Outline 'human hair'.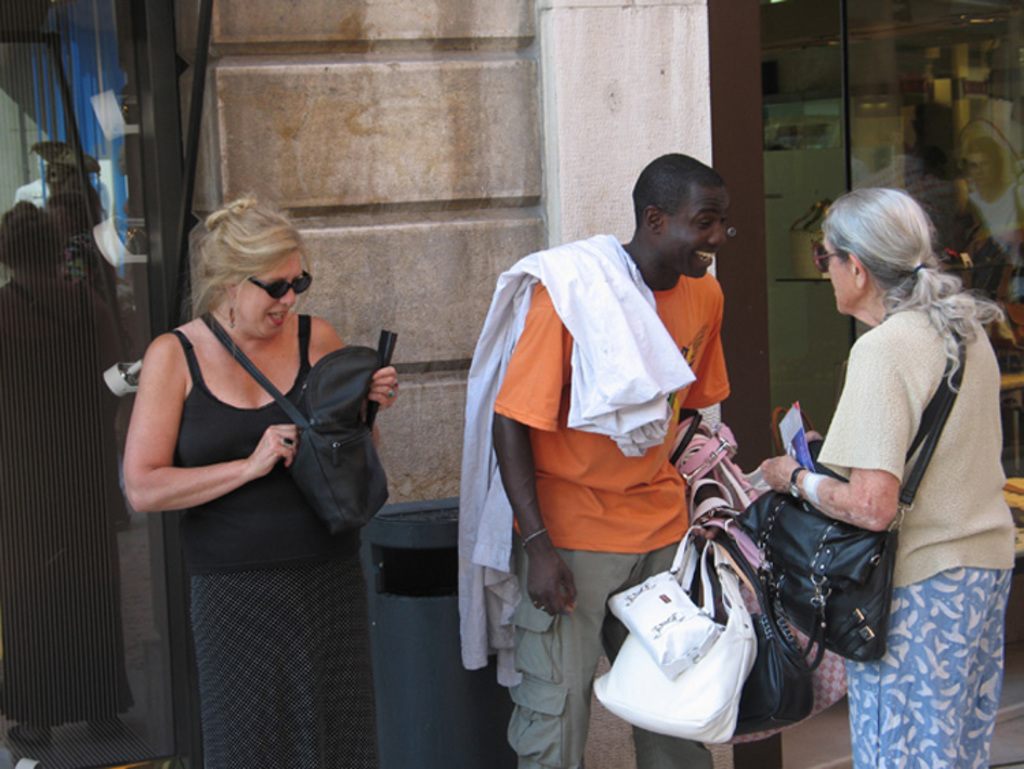
Outline: rect(819, 180, 998, 395).
